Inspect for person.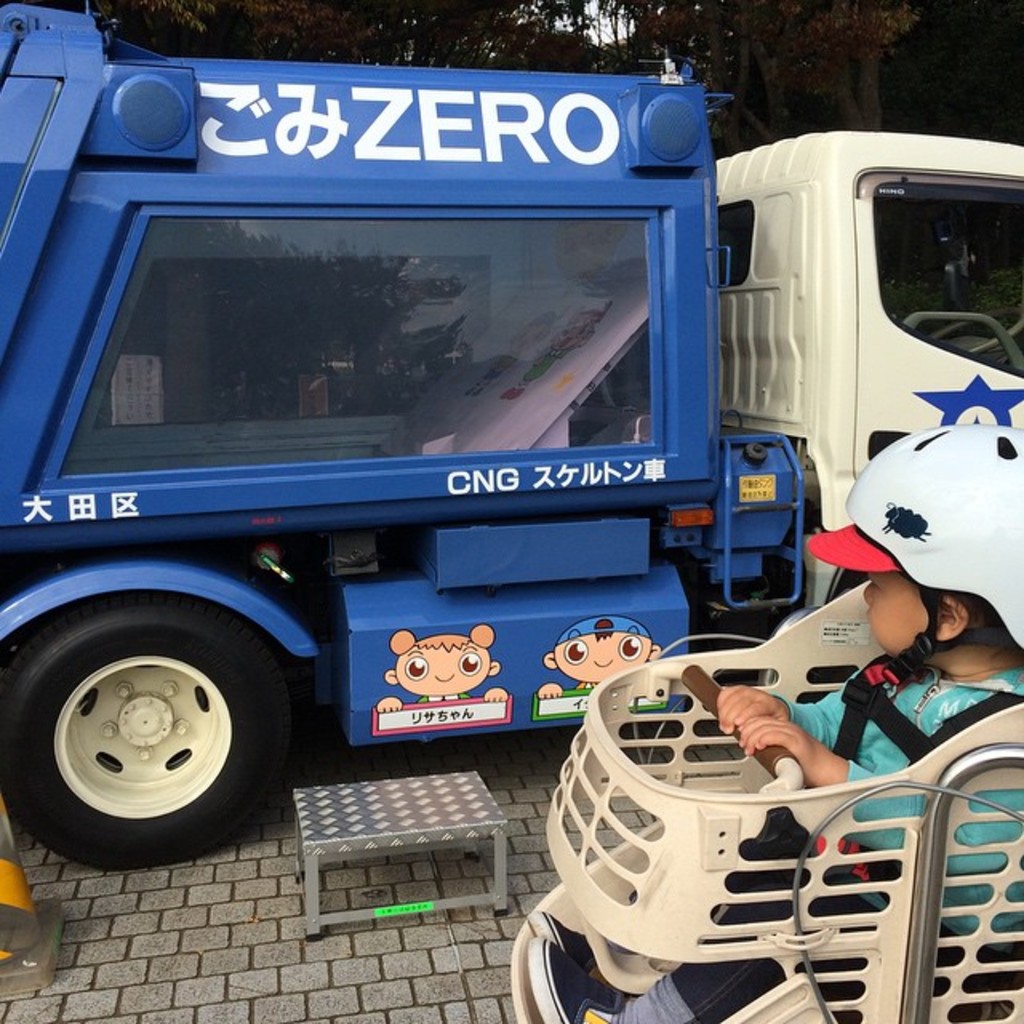
Inspection: select_region(533, 418, 1022, 1022).
